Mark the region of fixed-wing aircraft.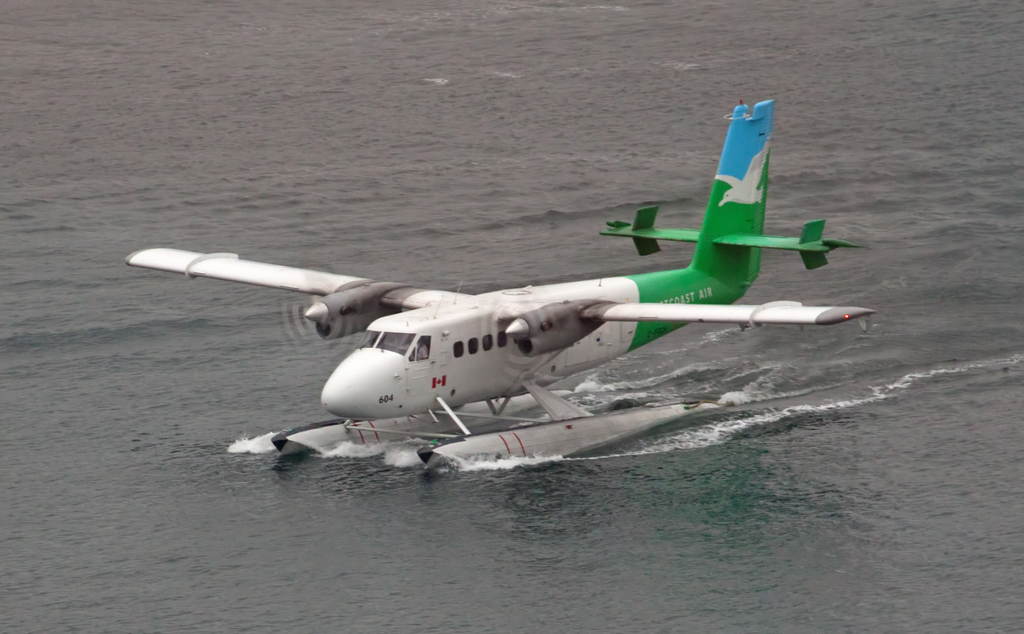
Region: x1=125 y1=98 x2=874 y2=478.
